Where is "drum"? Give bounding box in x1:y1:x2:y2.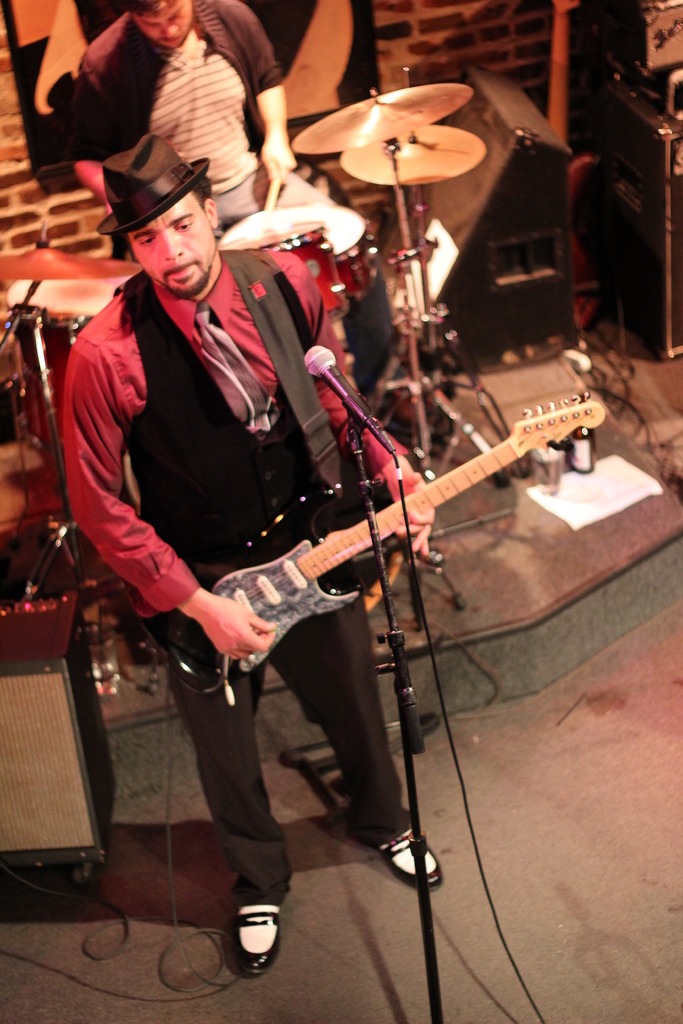
13:312:81:456.
